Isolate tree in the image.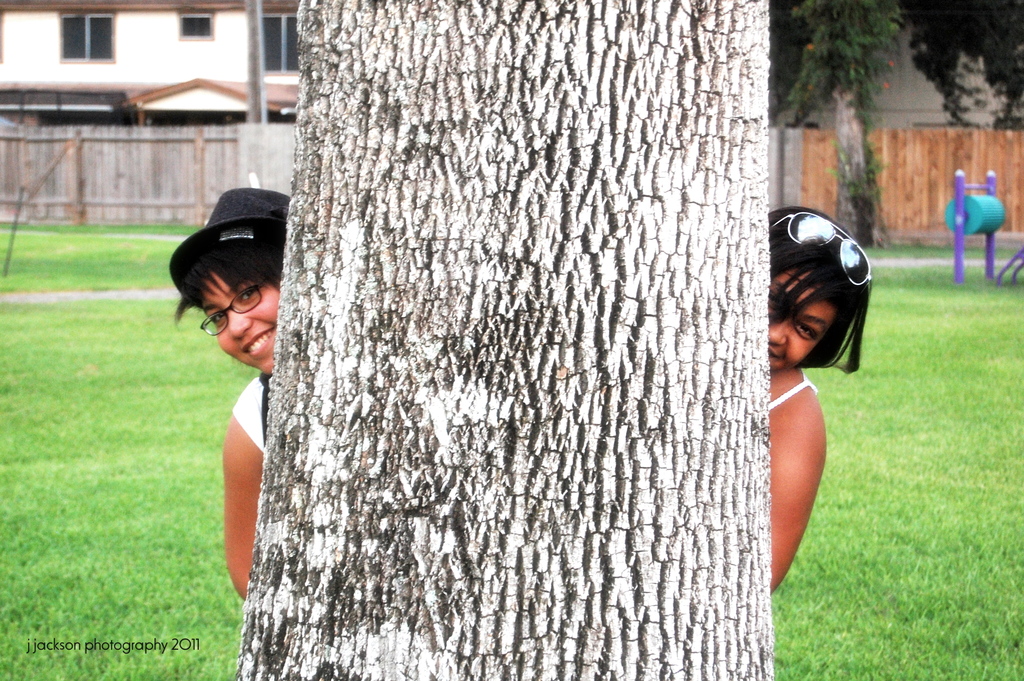
Isolated region: Rect(905, 0, 1023, 130).
